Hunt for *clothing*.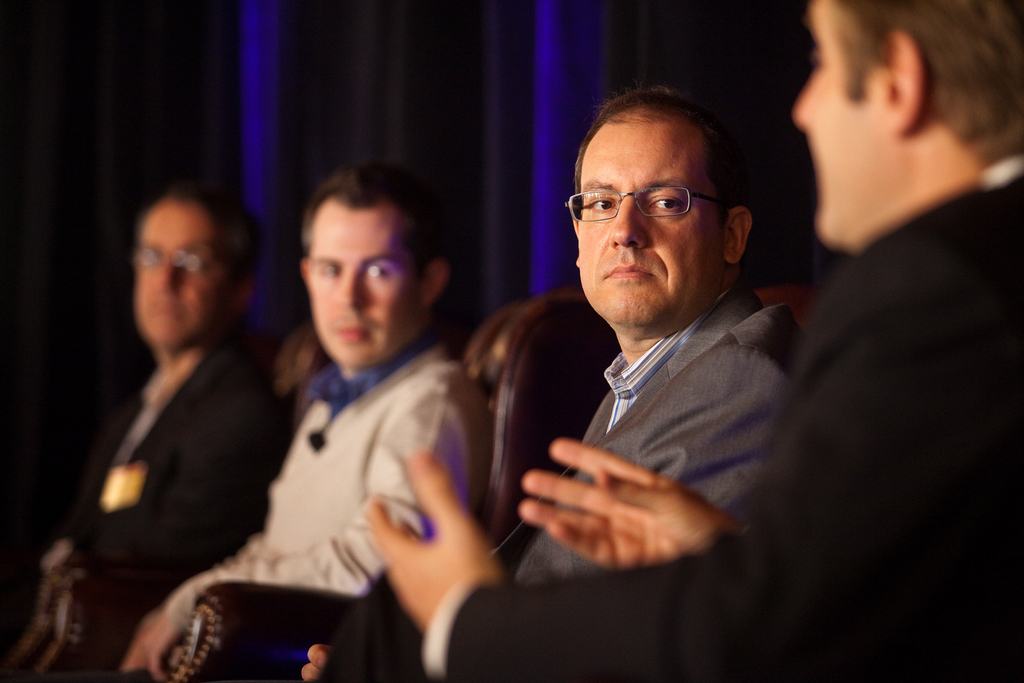
Hunted down at [x1=419, y1=165, x2=1023, y2=682].
